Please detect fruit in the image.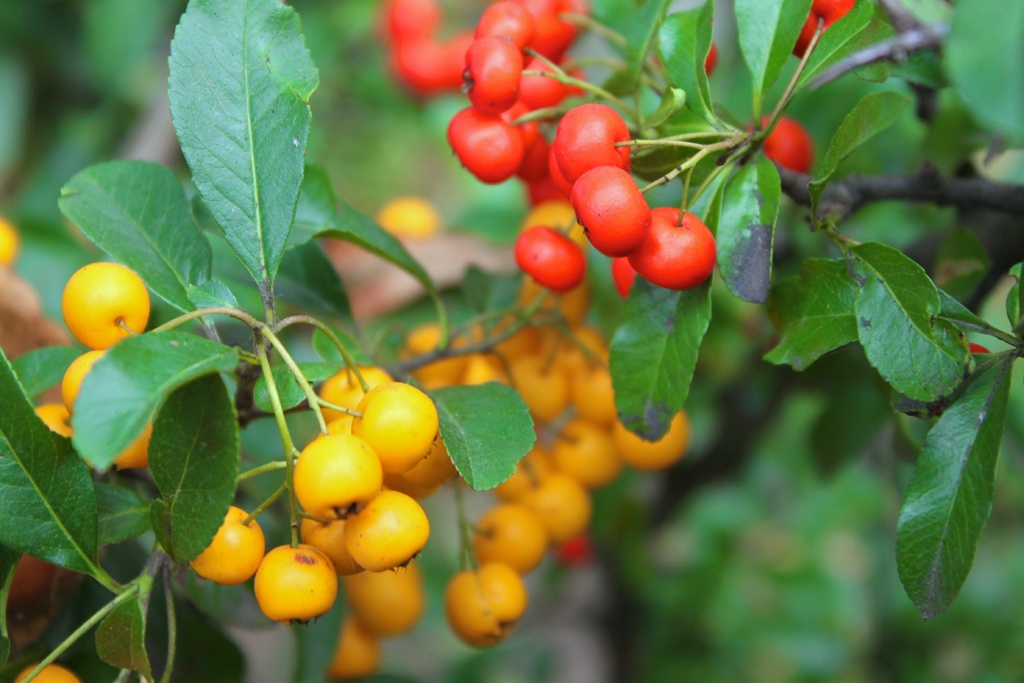
rect(377, 197, 438, 242).
